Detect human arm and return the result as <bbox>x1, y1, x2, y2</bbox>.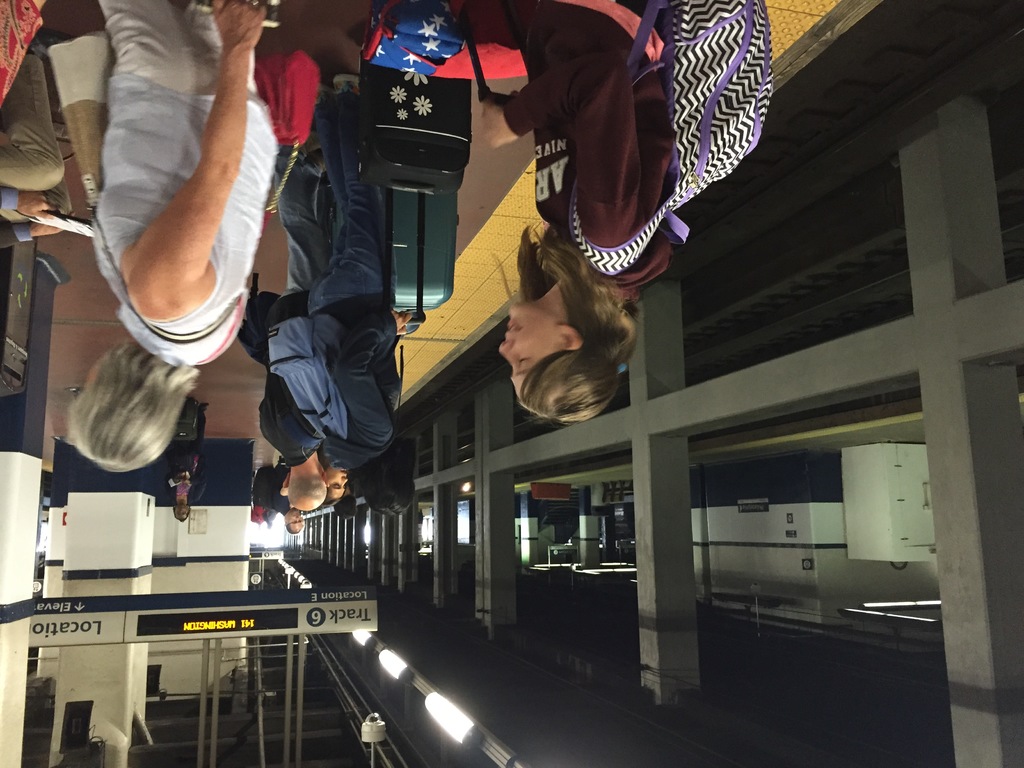
<bbox>144, 28, 274, 362</bbox>.
